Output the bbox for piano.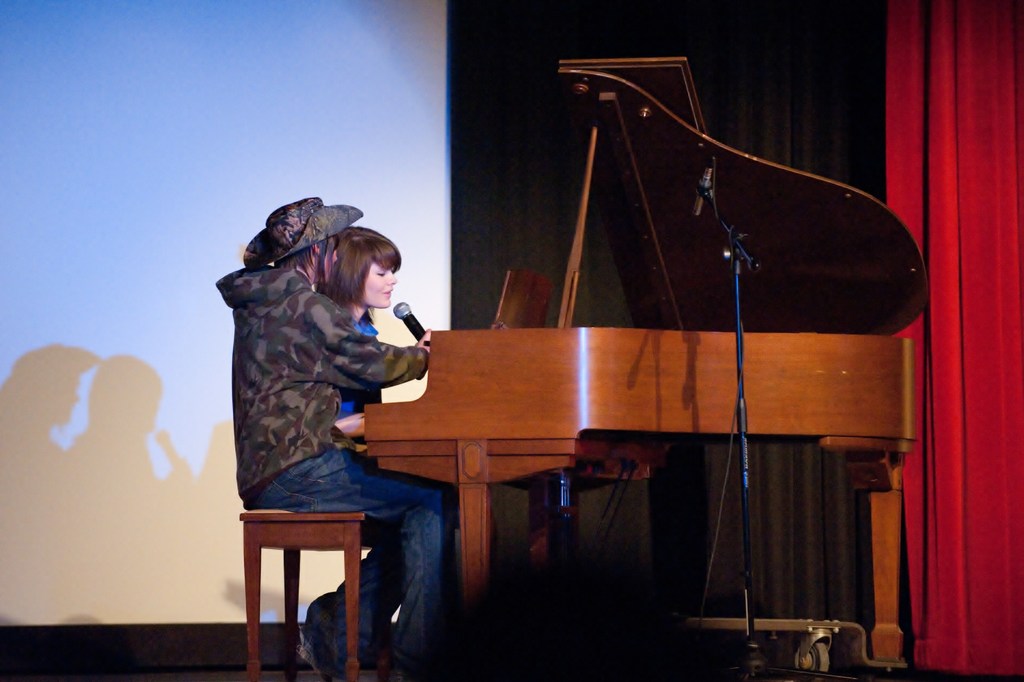
pyautogui.locateOnScreen(340, 83, 904, 629).
